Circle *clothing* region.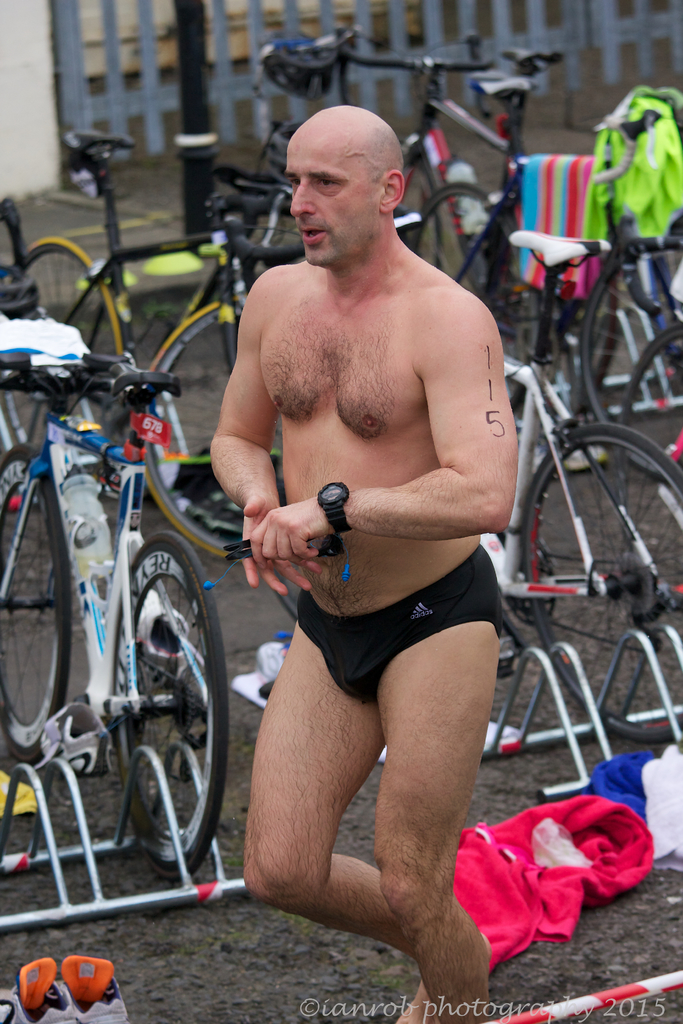
Region: detection(459, 779, 657, 970).
